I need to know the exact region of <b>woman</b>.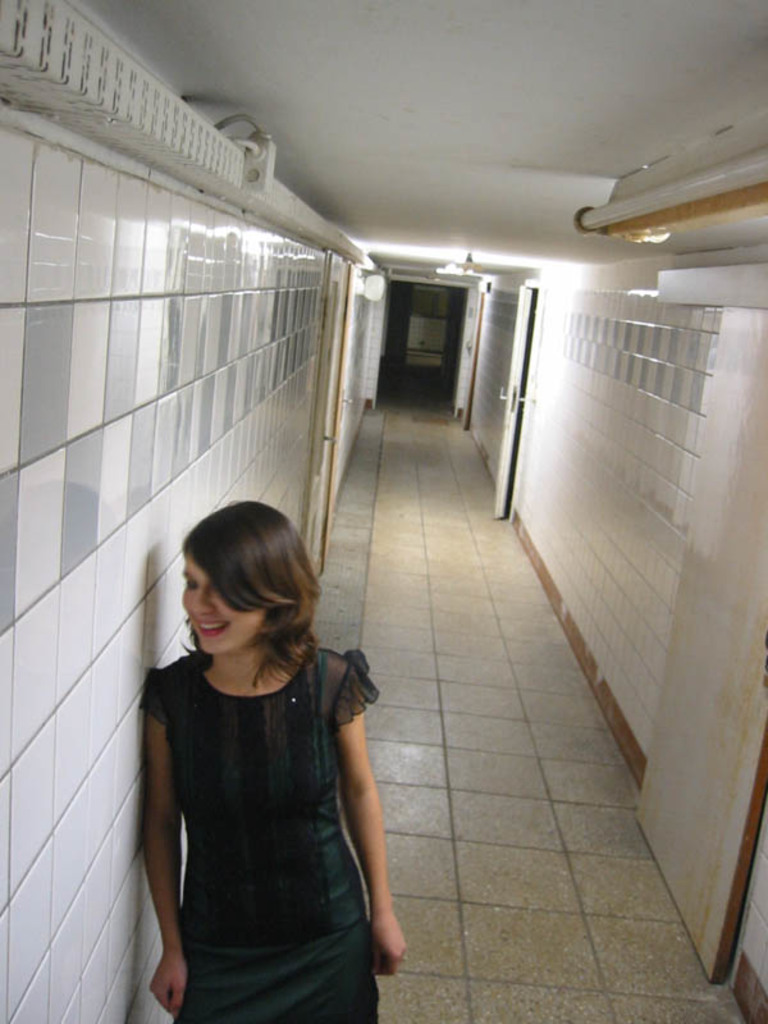
Region: bbox=[128, 470, 403, 1023].
